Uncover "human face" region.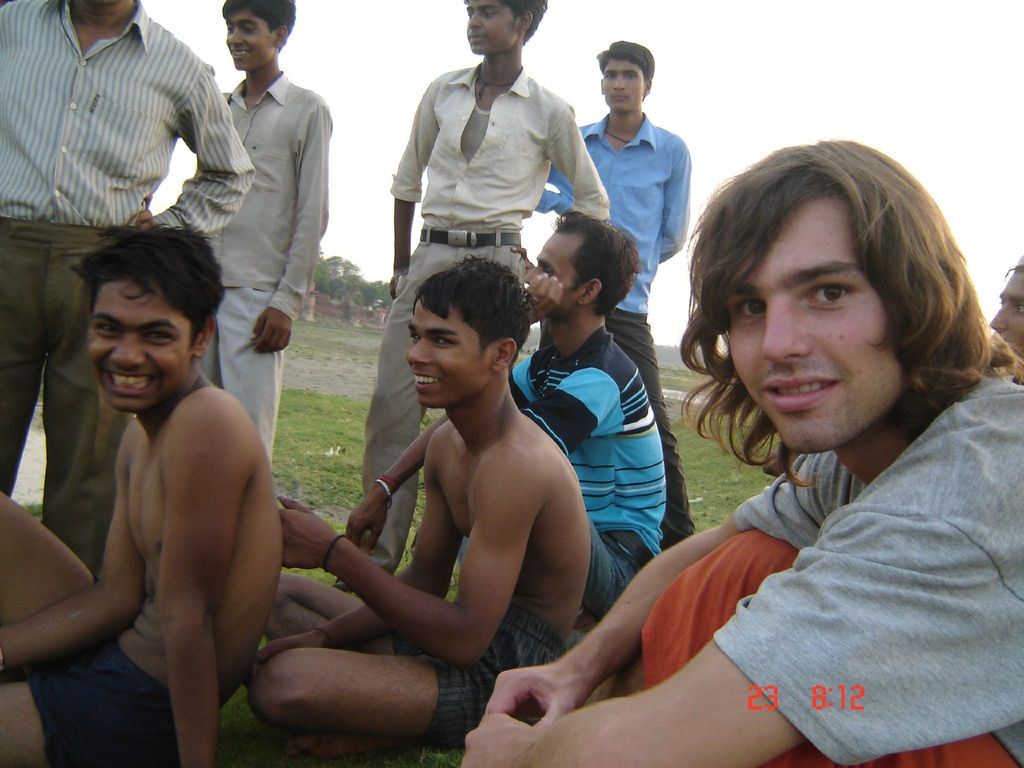
Uncovered: l=77, t=272, r=200, b=403.
